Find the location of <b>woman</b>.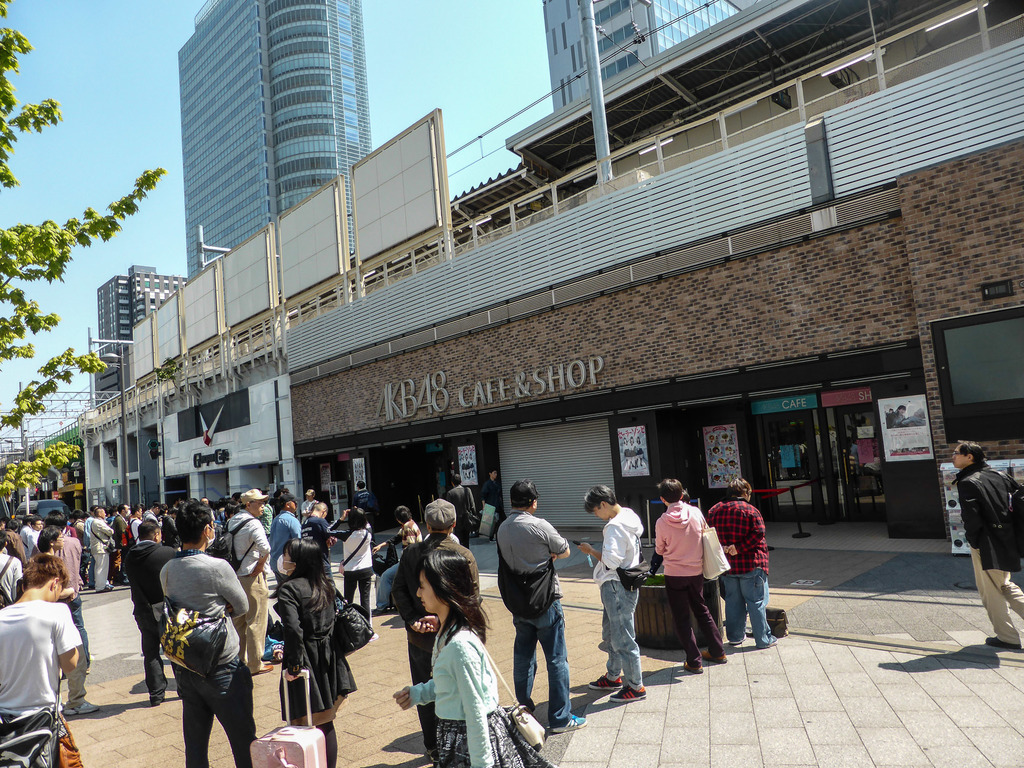
Location: 330/506/378/632.
